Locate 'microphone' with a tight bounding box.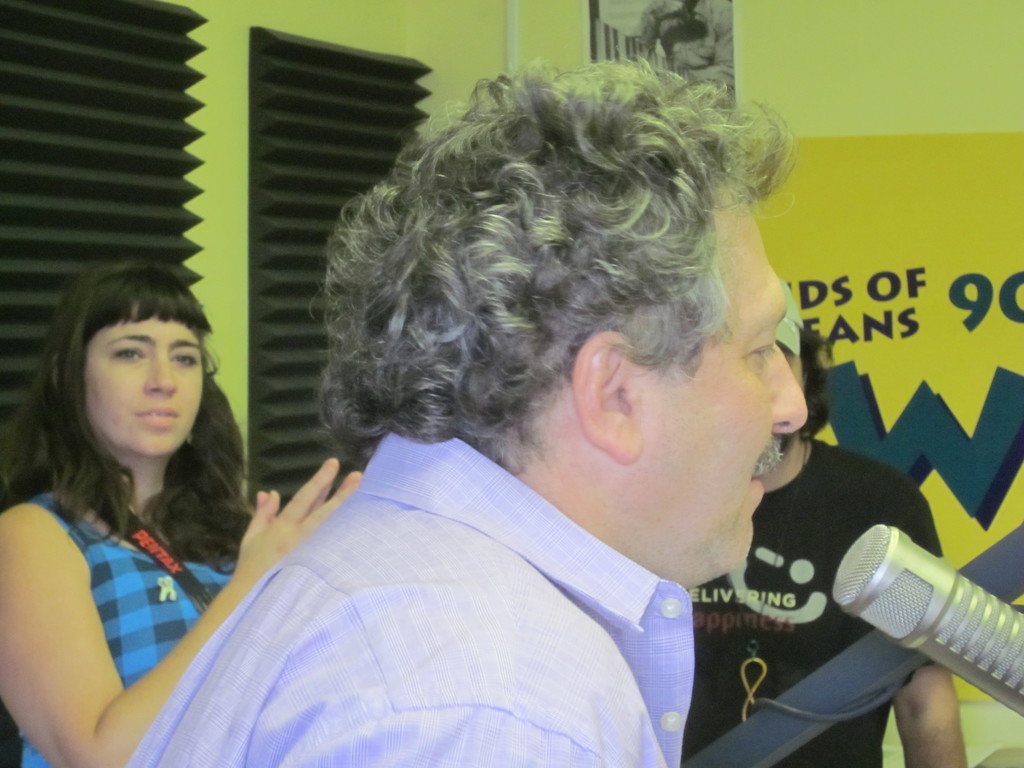
[828,525,1023,711].
